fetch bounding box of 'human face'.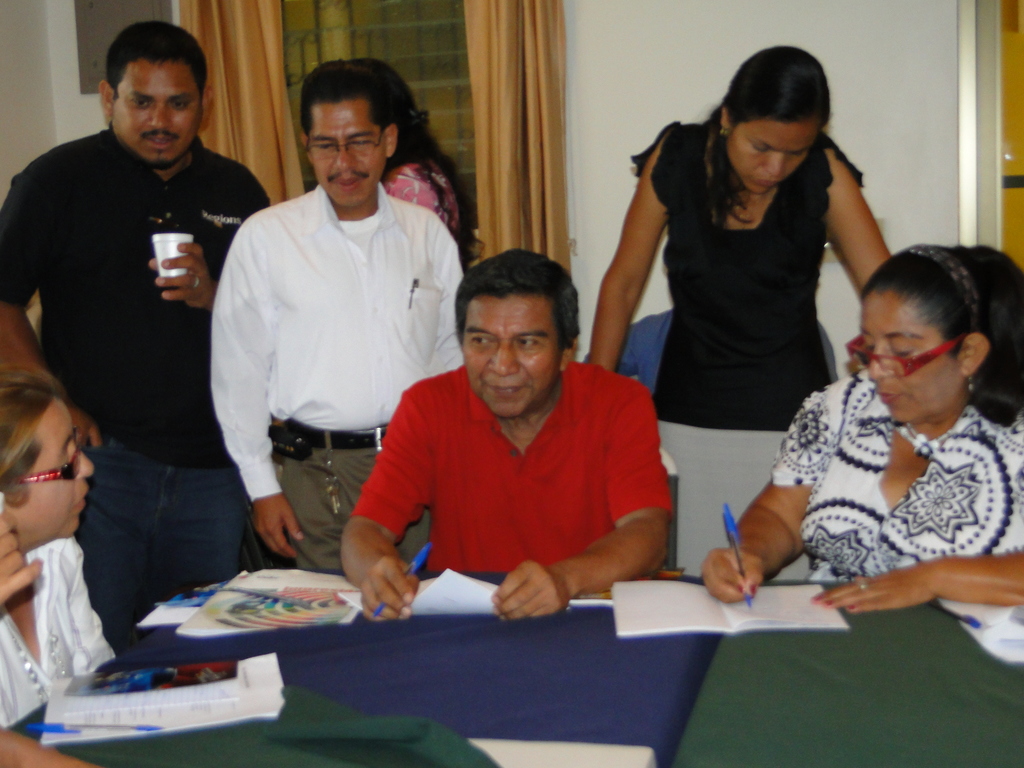
Bbox: x1=726, y1=120, x2=816, y2=196.
